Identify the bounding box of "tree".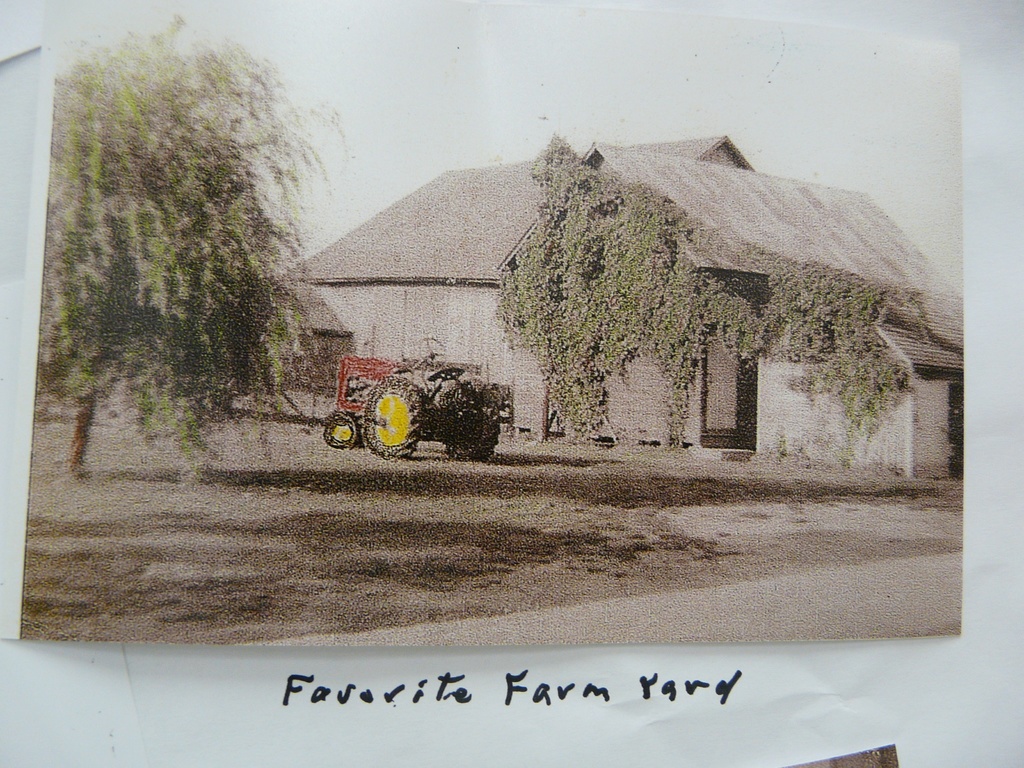
box(77, 28, 321, 449).
